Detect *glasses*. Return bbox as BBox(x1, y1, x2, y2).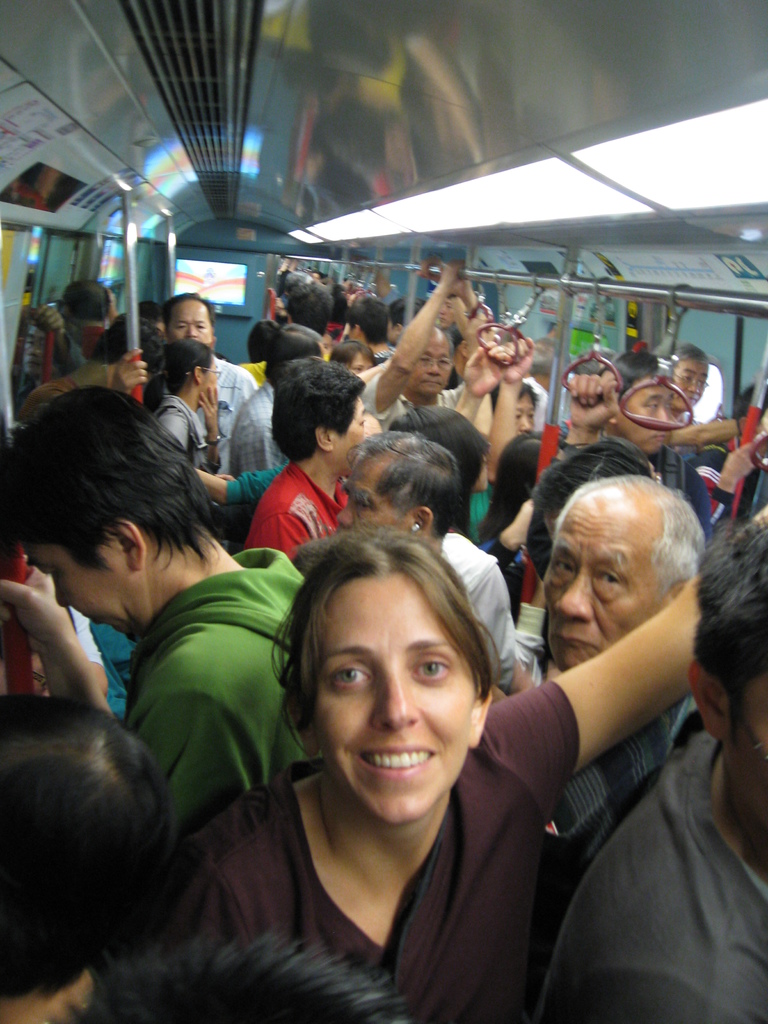
BBox(674, 371, 709, 390).
